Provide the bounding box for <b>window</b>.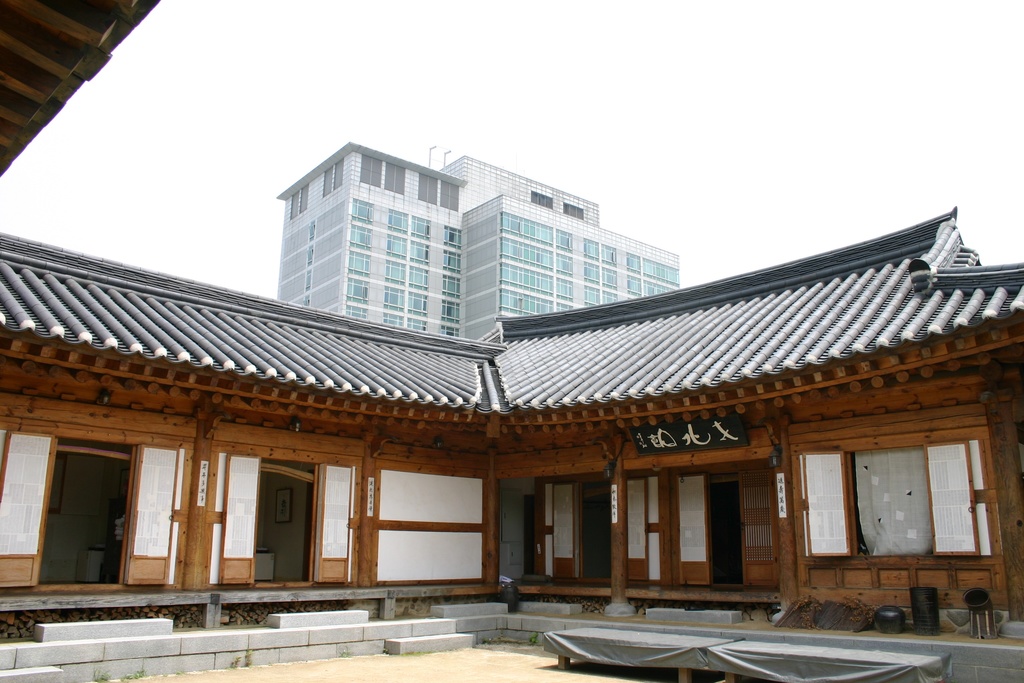
644/280/680/297.
